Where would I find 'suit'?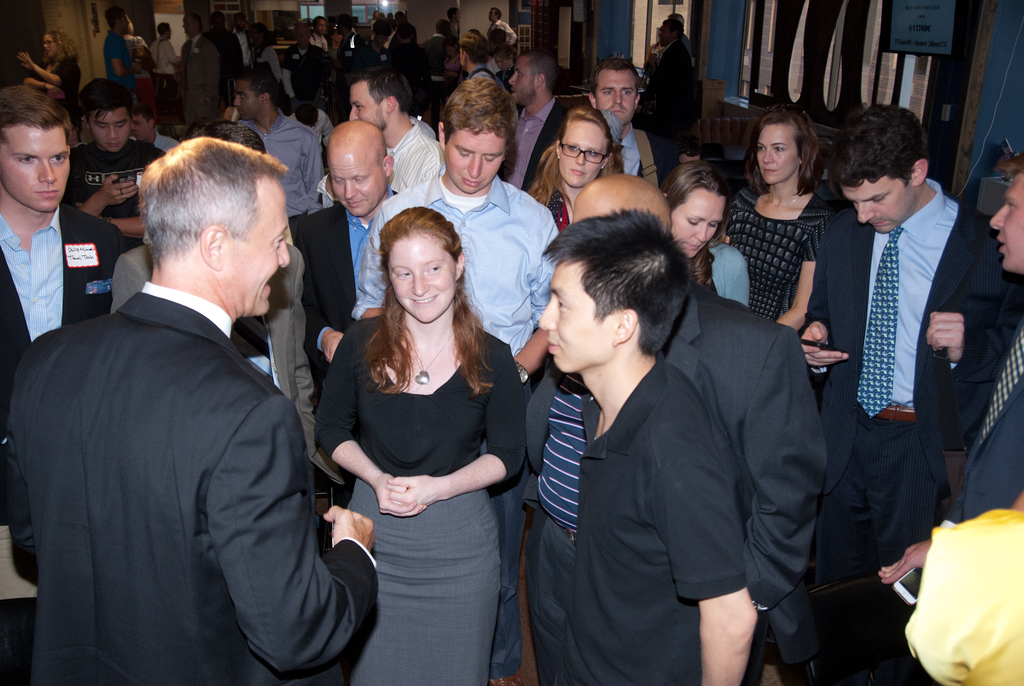
At 808,120,986,623.
